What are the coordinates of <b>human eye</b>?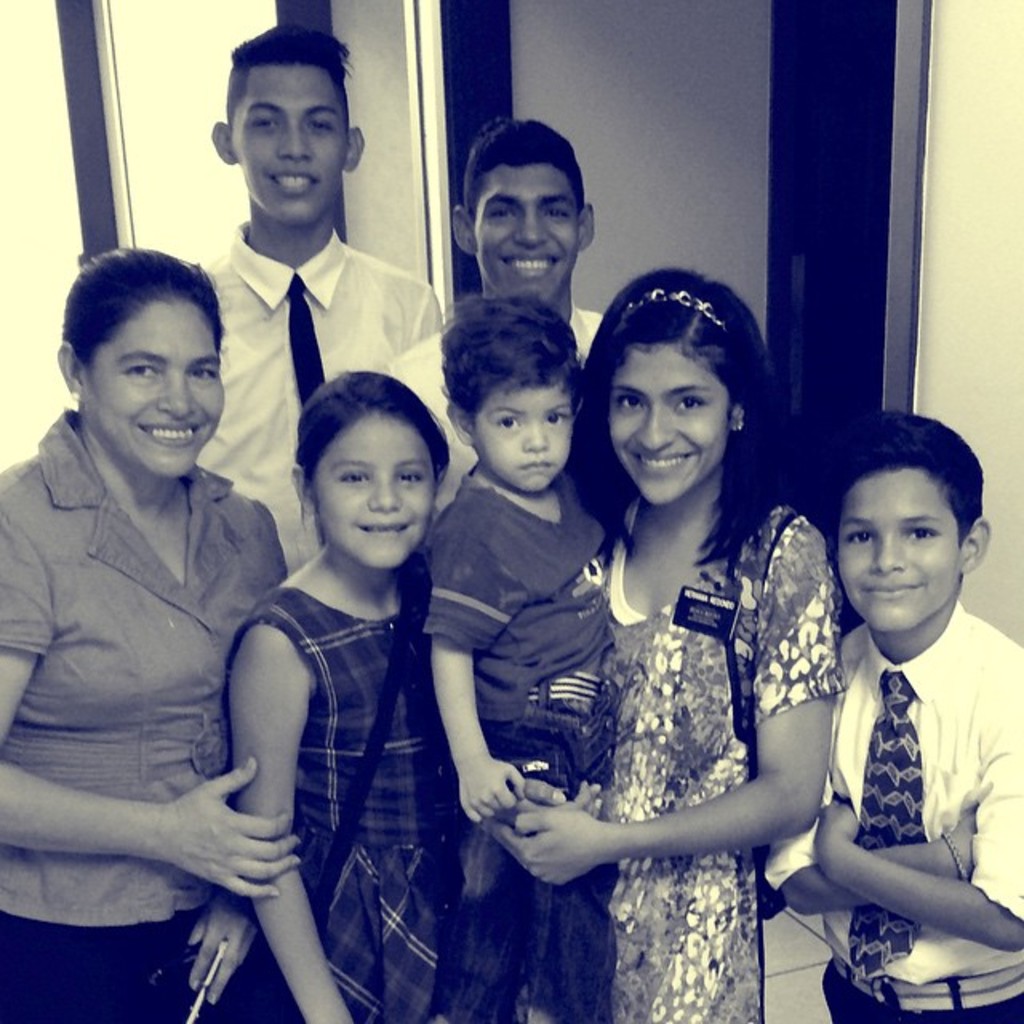
rect(482, 206, 517, 224).
